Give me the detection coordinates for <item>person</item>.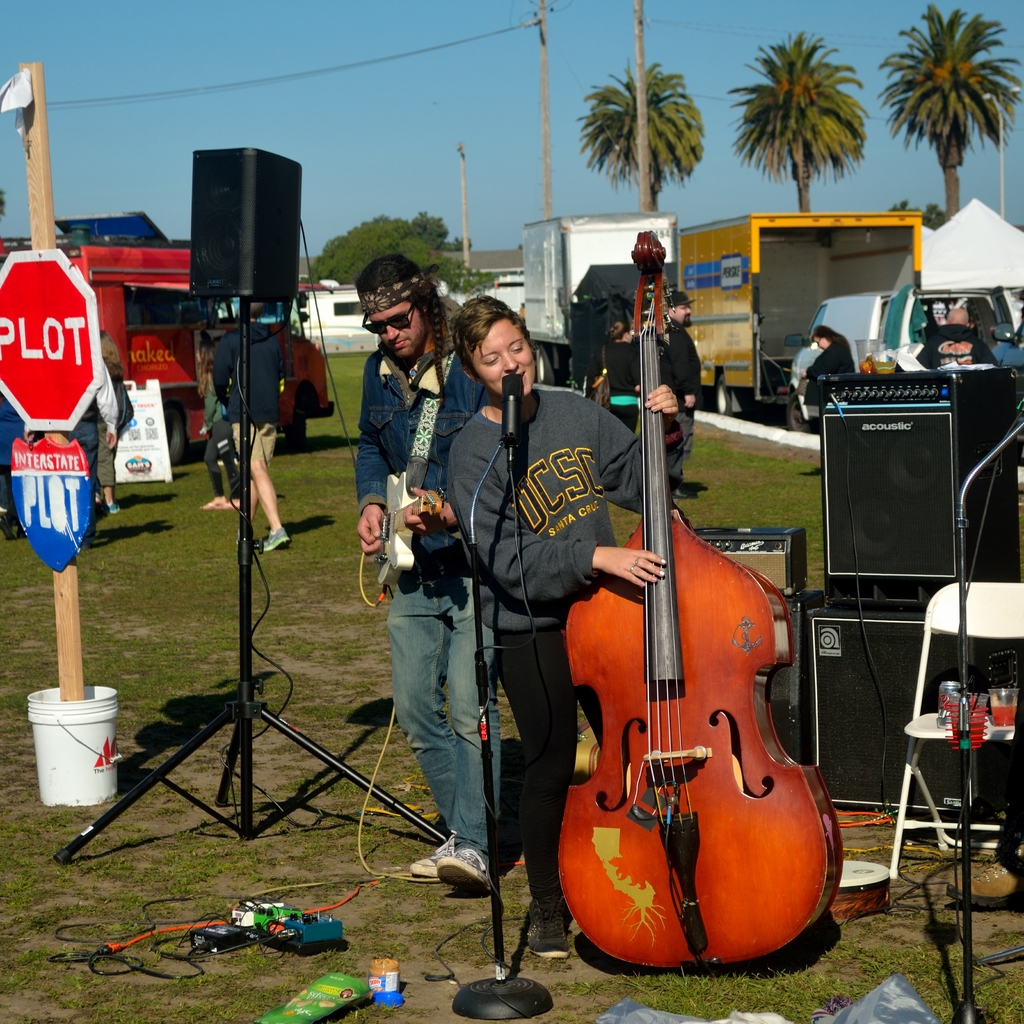
BBox(603, 316, 650, 431).
